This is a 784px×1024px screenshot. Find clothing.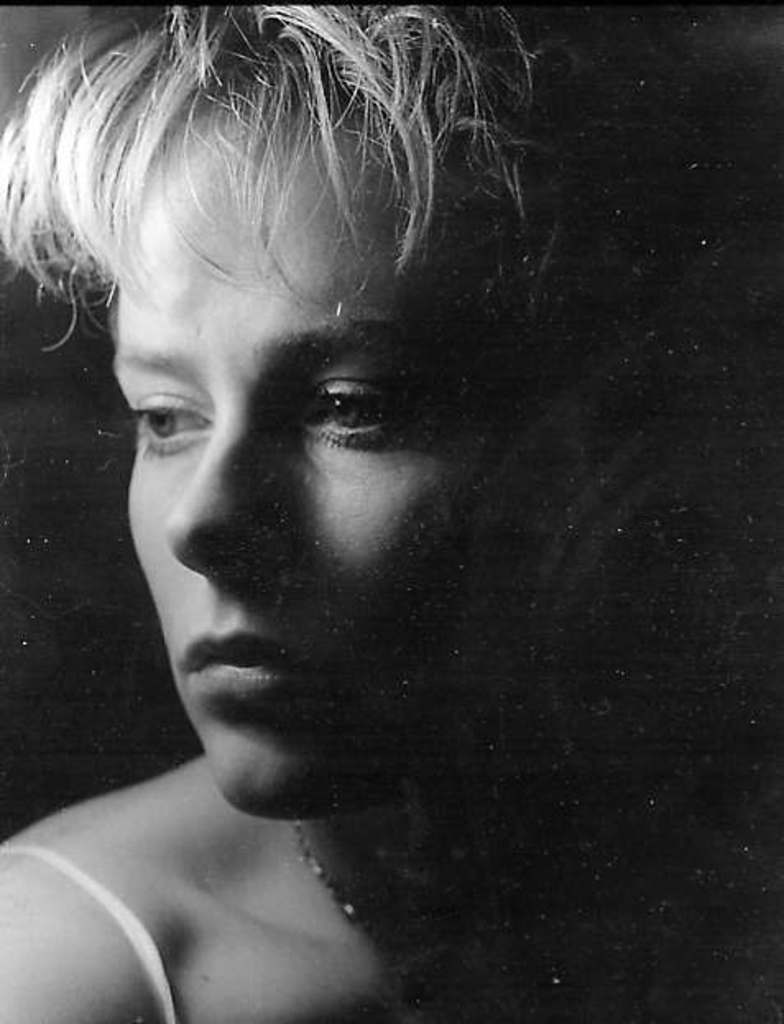
Bounding box: (0, 842, 186, 1022).
